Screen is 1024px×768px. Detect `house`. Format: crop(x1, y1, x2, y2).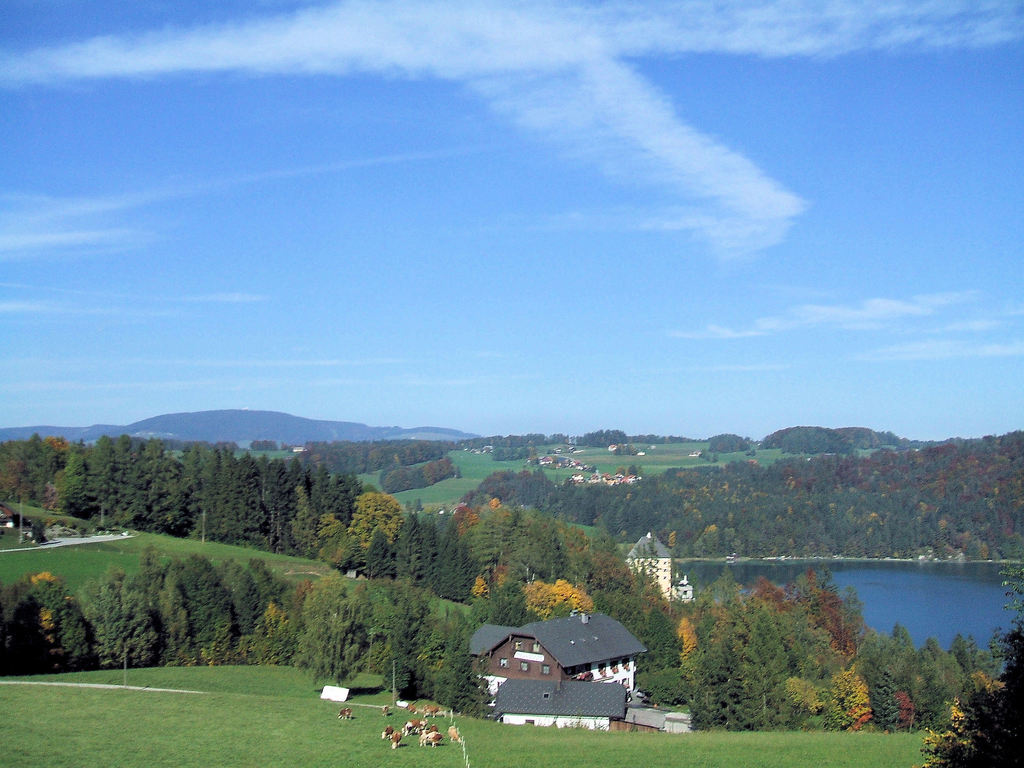
crop(624, 703, 695, 737).
